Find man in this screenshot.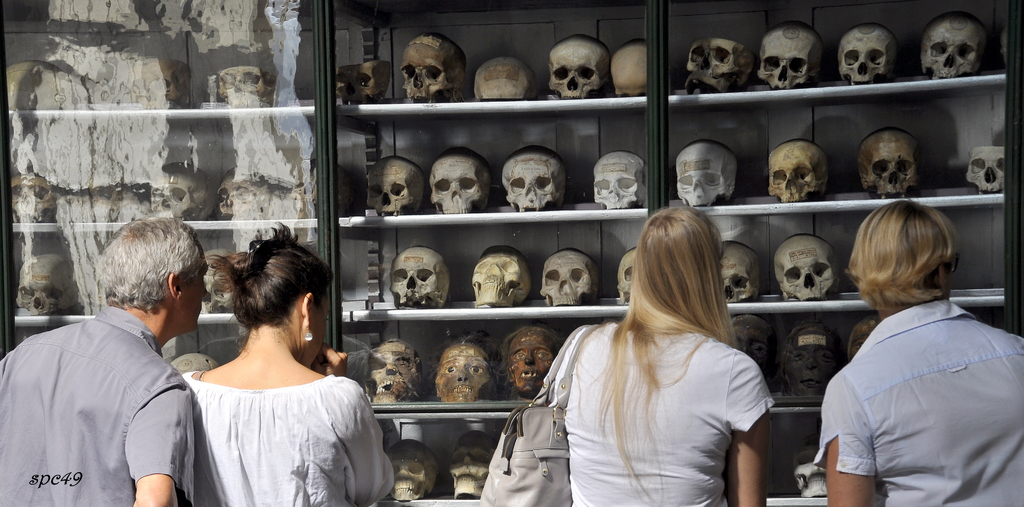
The bounding box for man is crop(814, 201, 1023, 506).
